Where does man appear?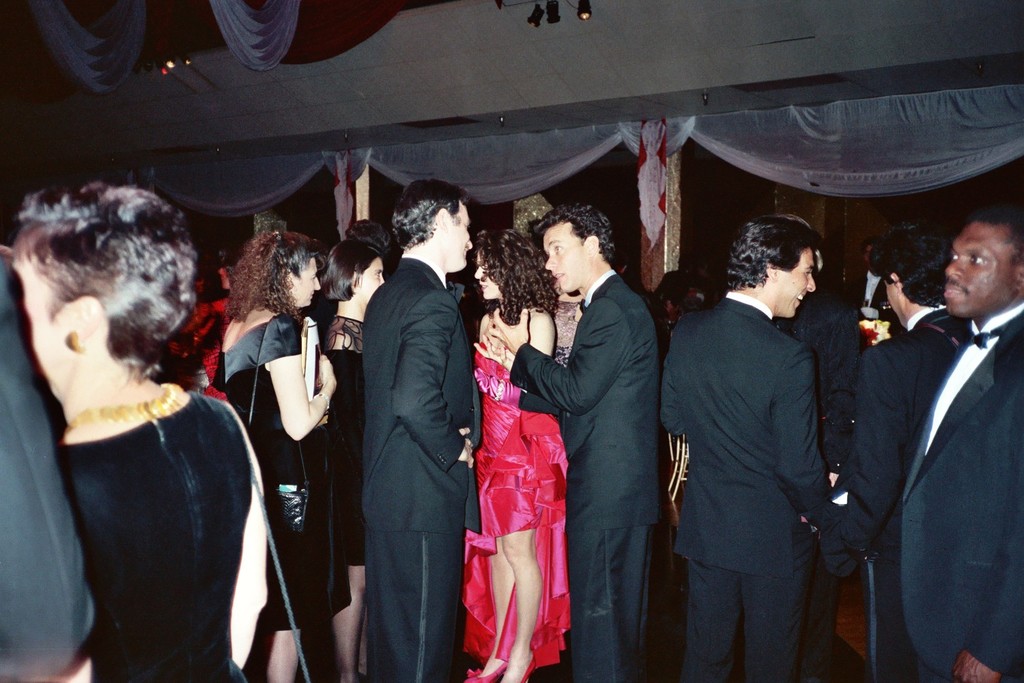
Appears at box=[828, 223, 980, 682].
